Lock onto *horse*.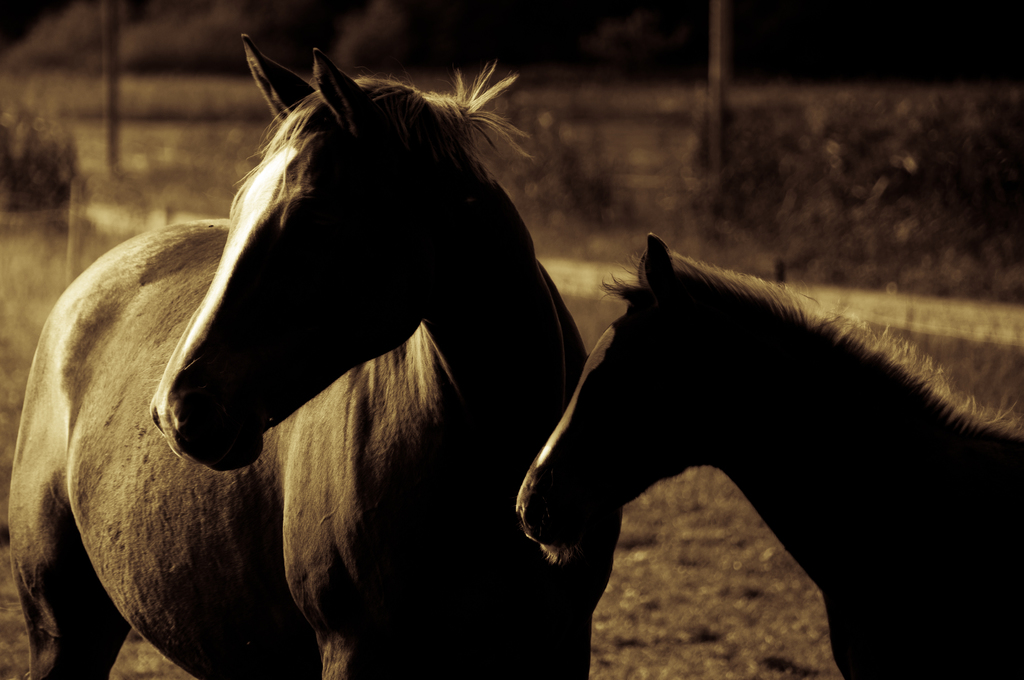
Locked: Rect(6, 33, 623, 679).
